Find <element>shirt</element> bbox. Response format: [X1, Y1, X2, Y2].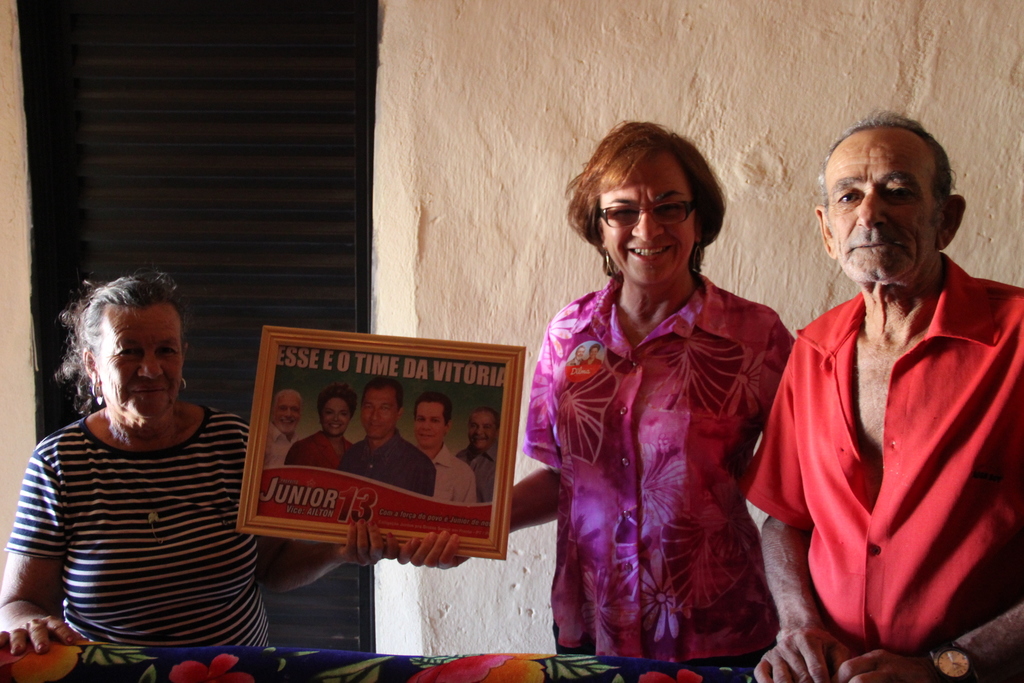
[264, 420, 299, 468].
